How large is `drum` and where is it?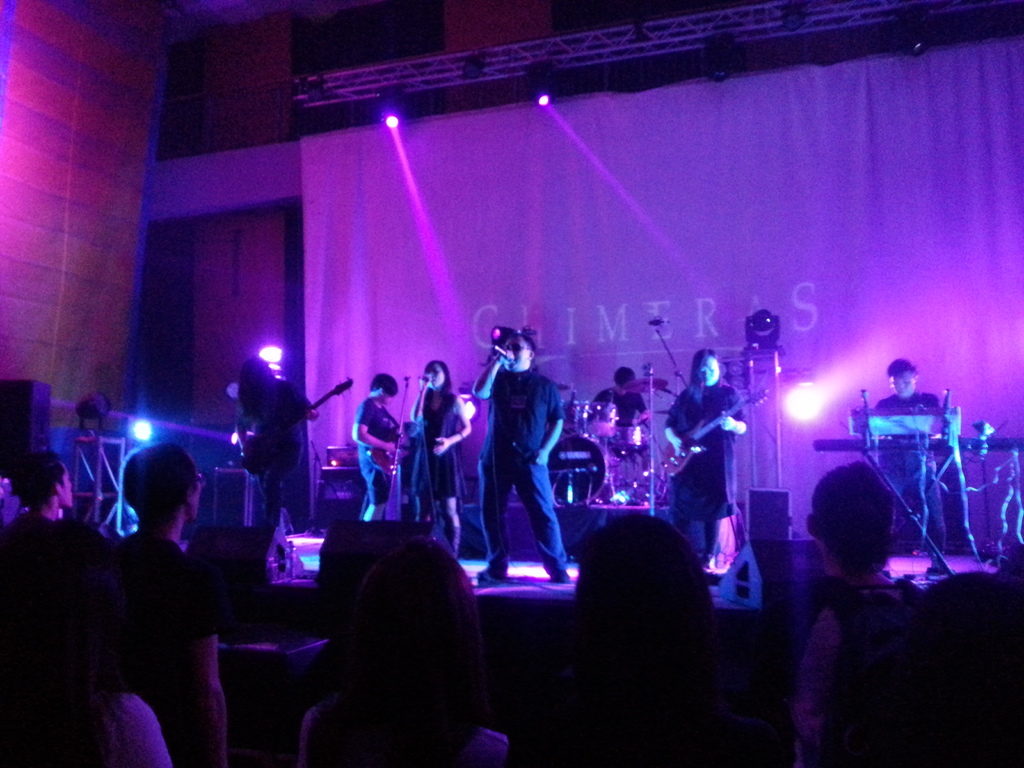
Bounding box: <box>545,427,612,512</box>.
